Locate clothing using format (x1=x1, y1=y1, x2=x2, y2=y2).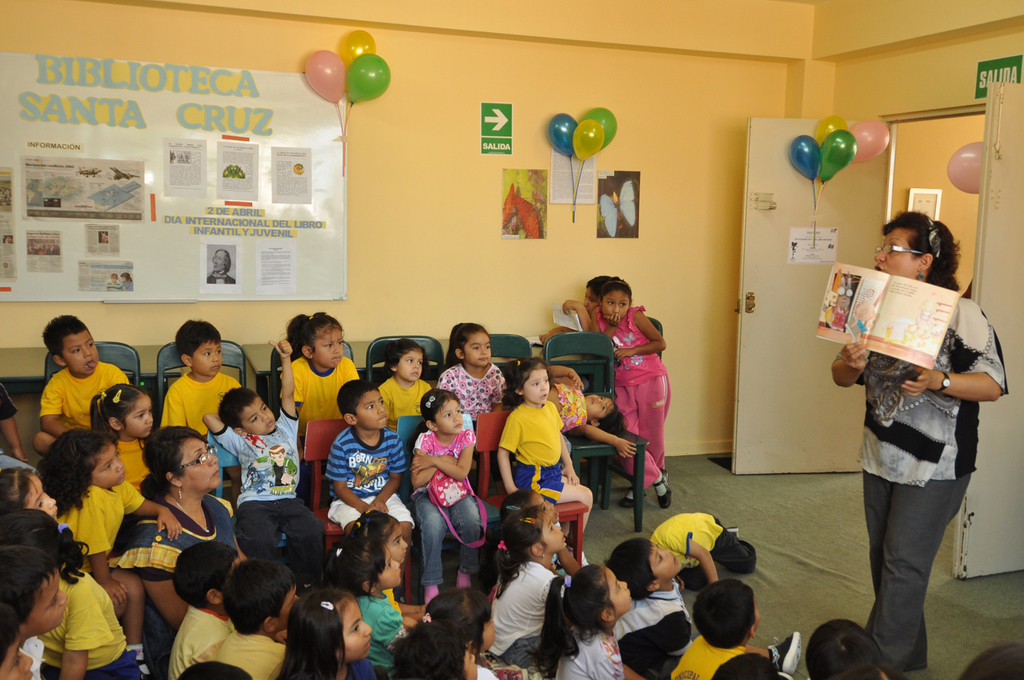
(x1=354, y1=593, x2=408, y2=679).
